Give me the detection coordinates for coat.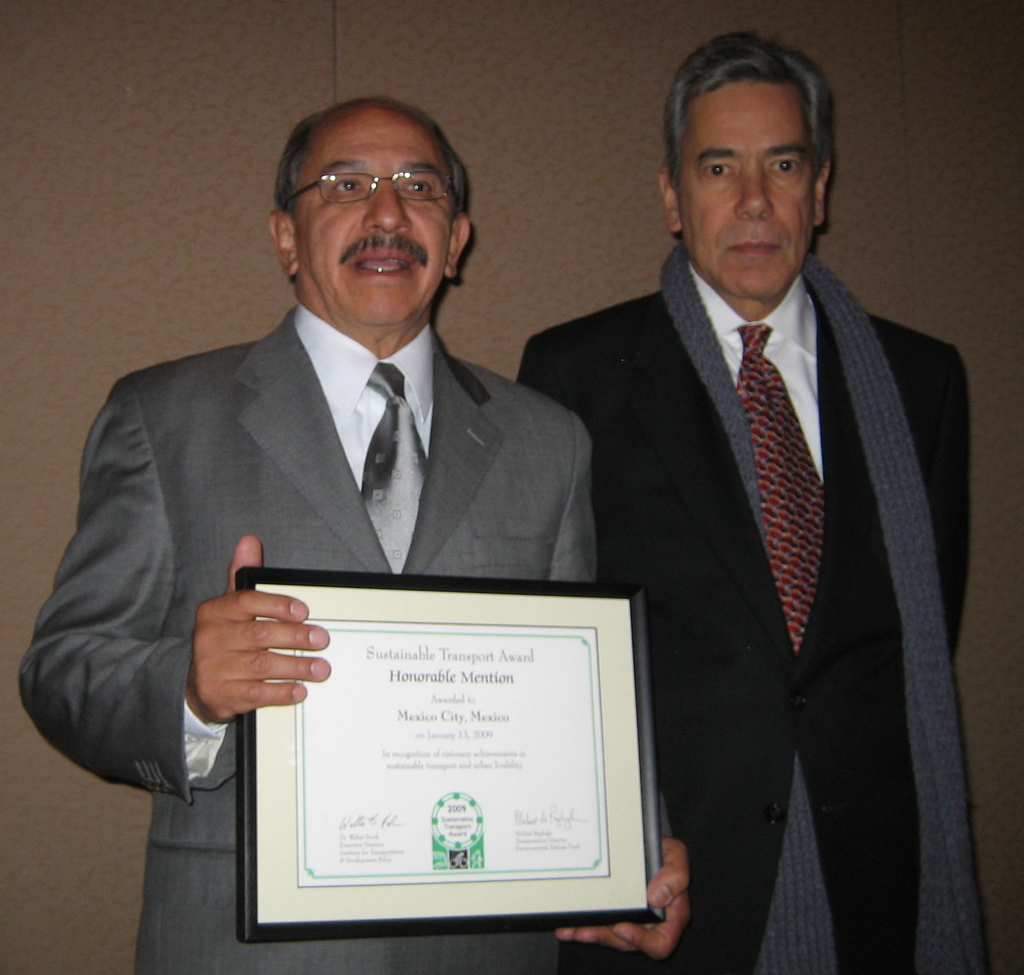
bbox=(503, 290, 968, 974).
